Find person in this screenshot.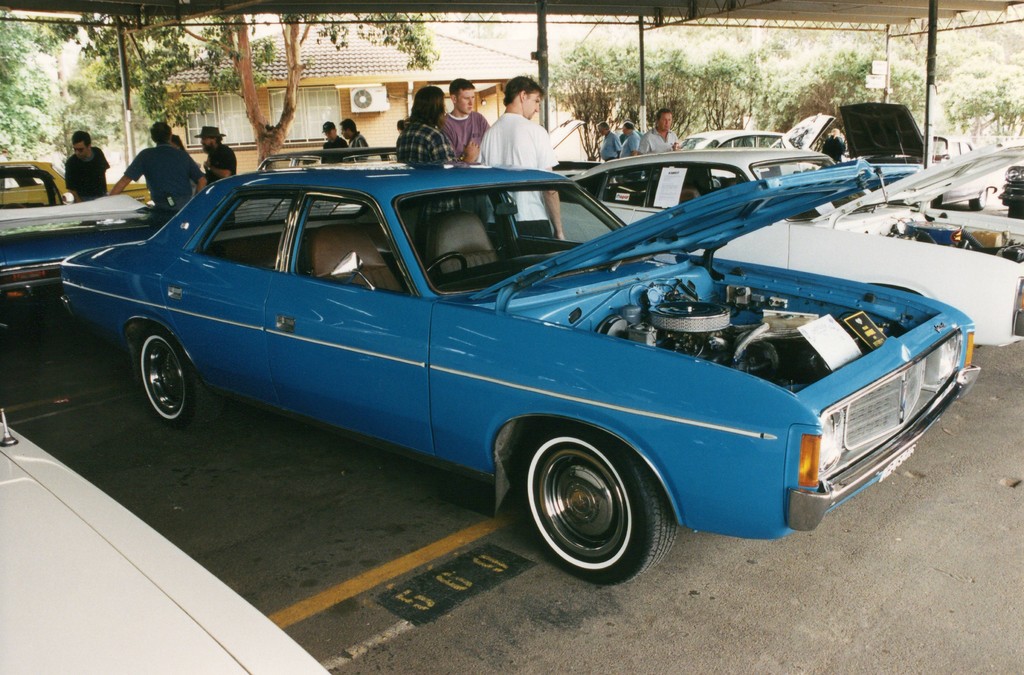
The bounding box for person is bbox=[95, 120, 203, 222].
